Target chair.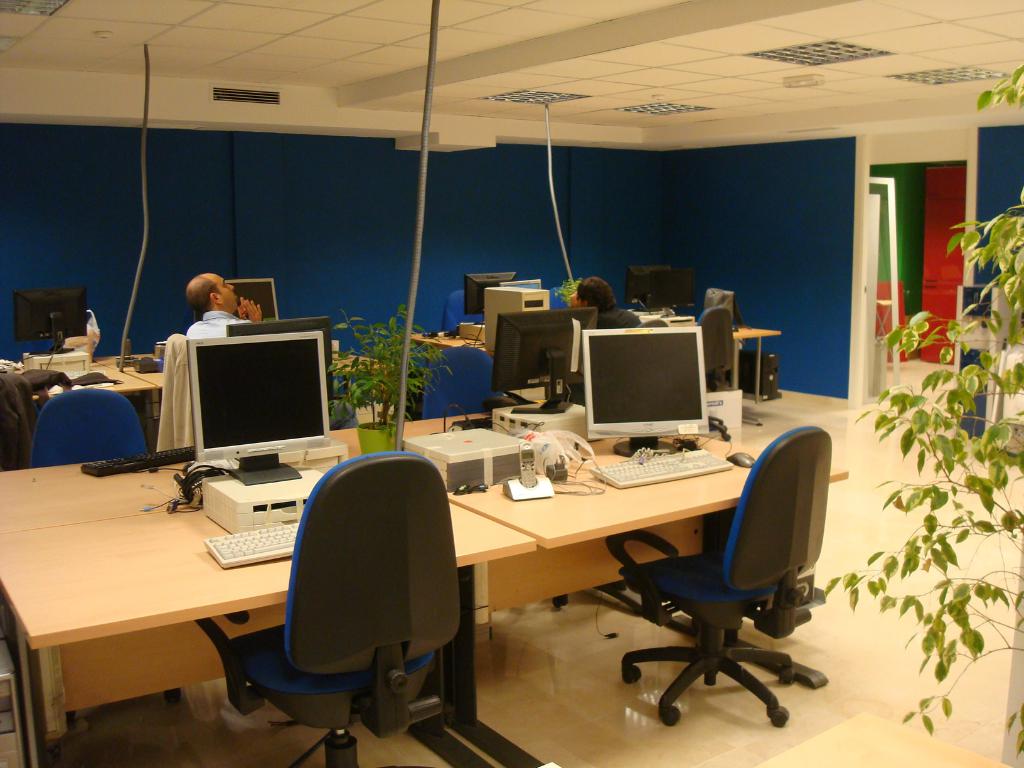
Target region: <bbox>618, 423, 824, 756</bbox>.
